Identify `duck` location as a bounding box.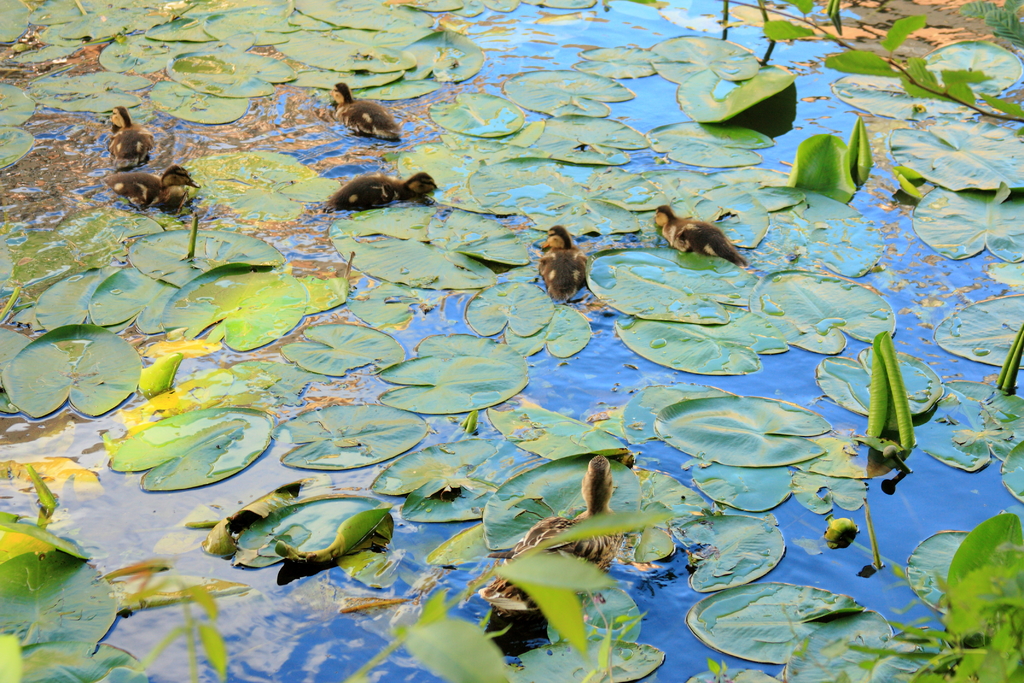
<bbox>536, 220, 598, 307</bbox>.
